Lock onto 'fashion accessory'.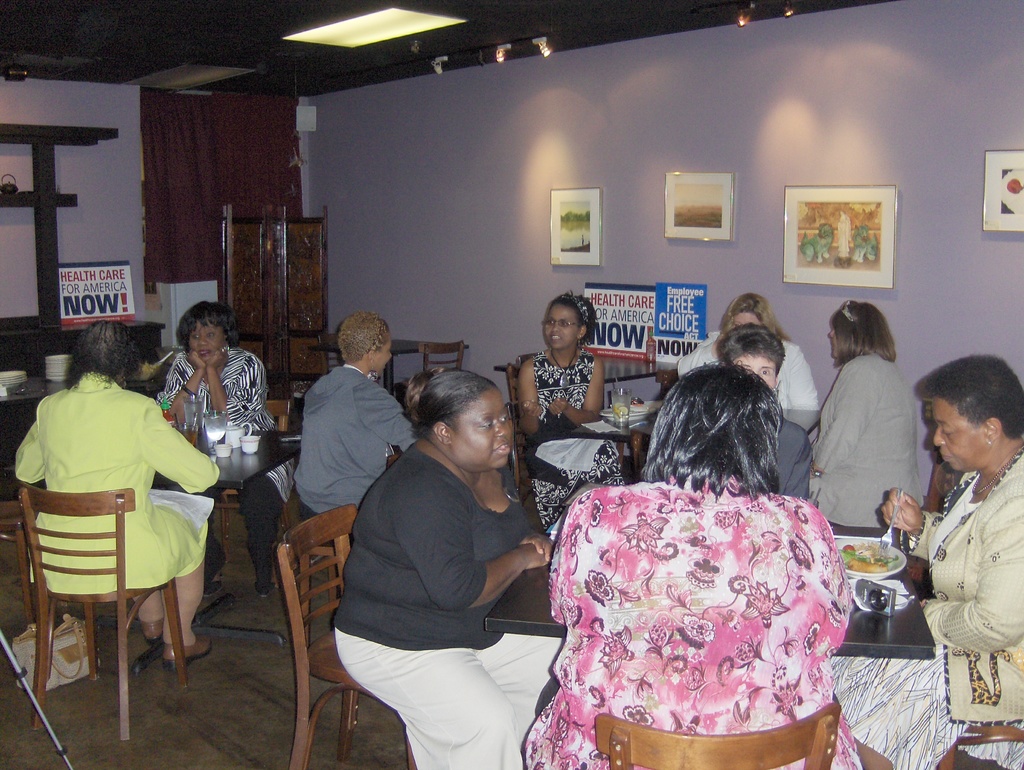
Locked: rect(838, 298, 858, 321).
